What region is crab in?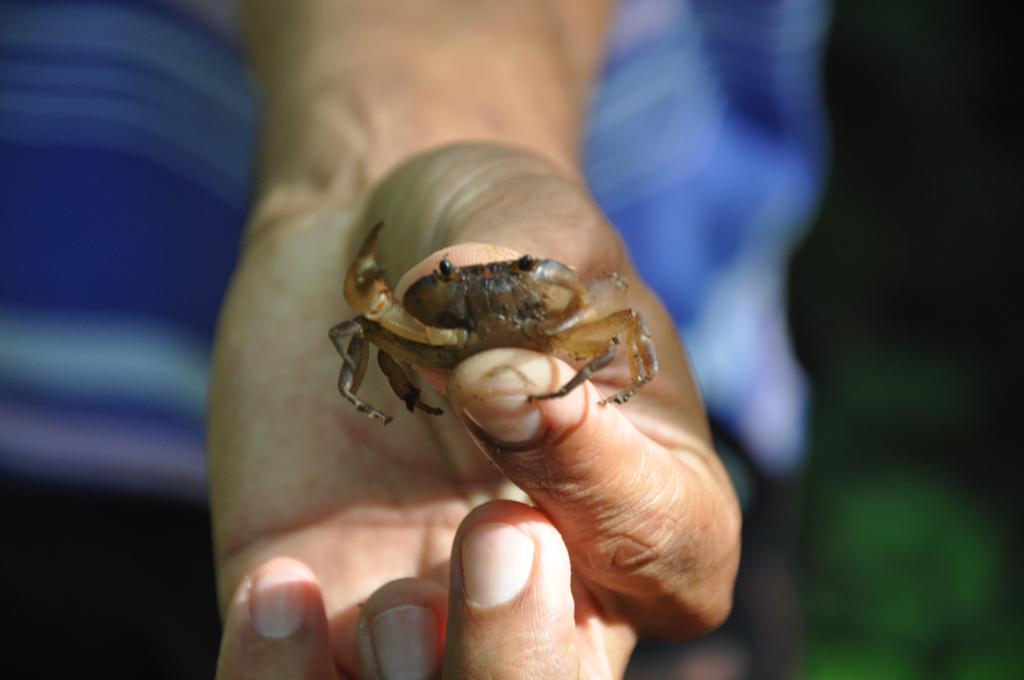
x1=320 y1=215 x2=661 y2=429.
